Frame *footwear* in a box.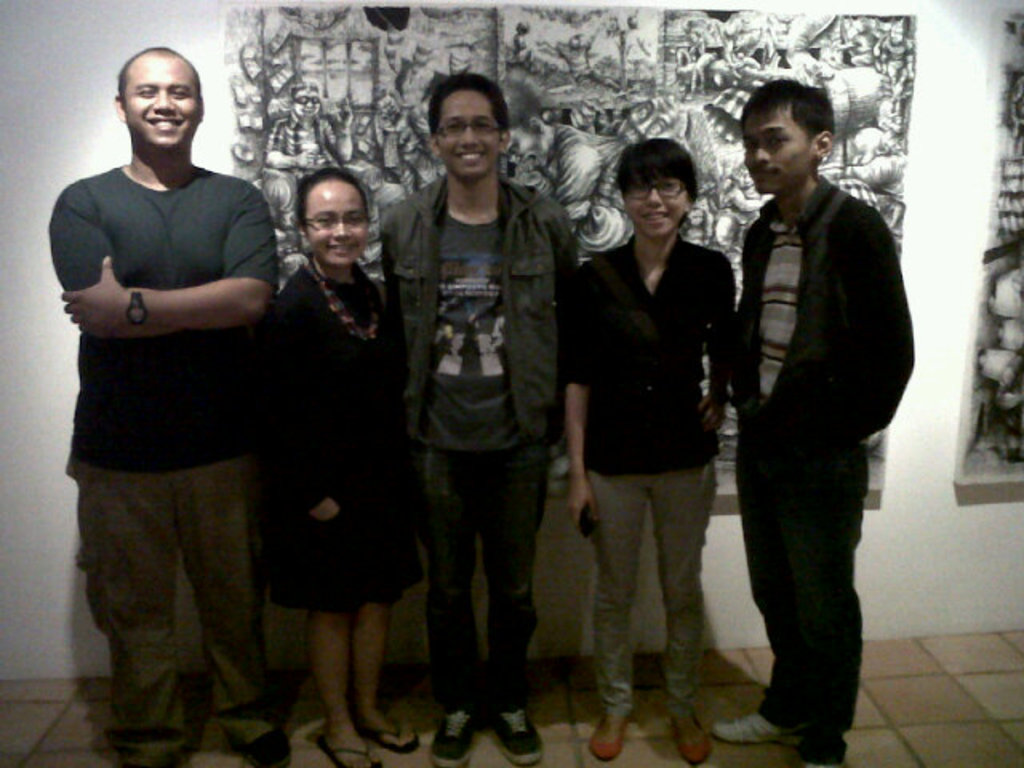
493 706 547 766.
